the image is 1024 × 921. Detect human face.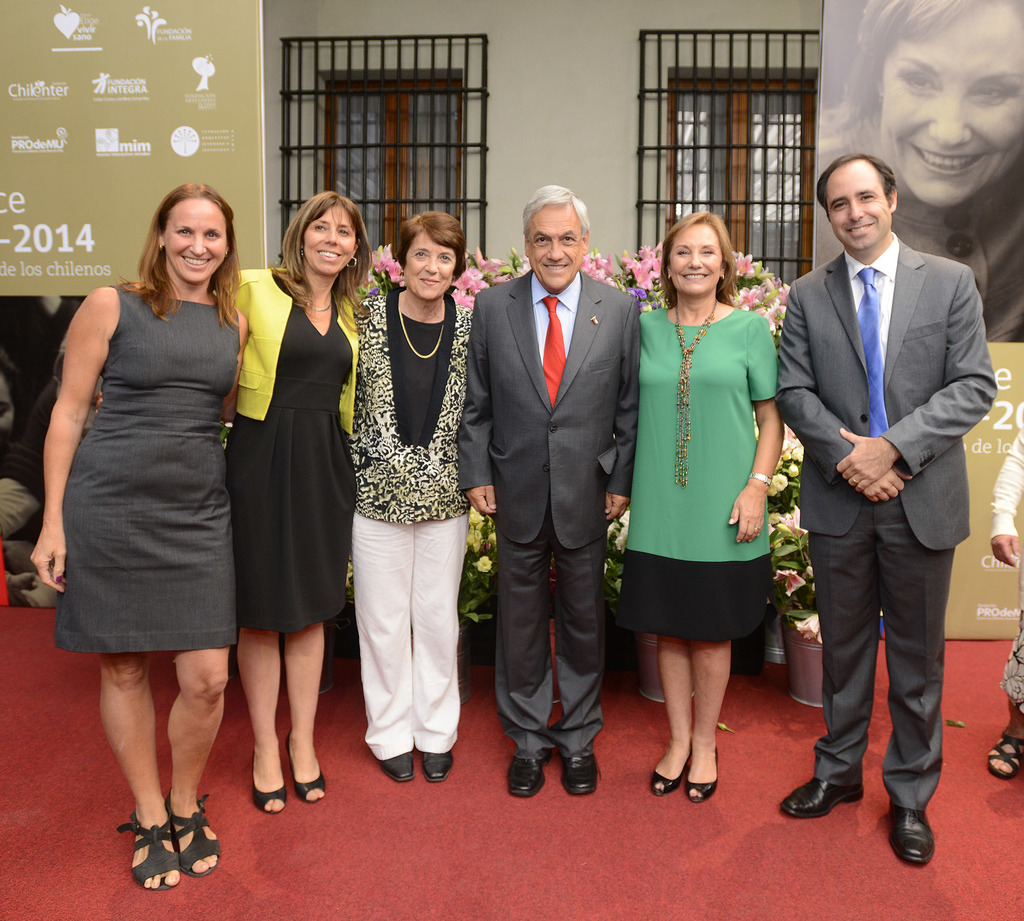
Detection: (307,204,356,277).
